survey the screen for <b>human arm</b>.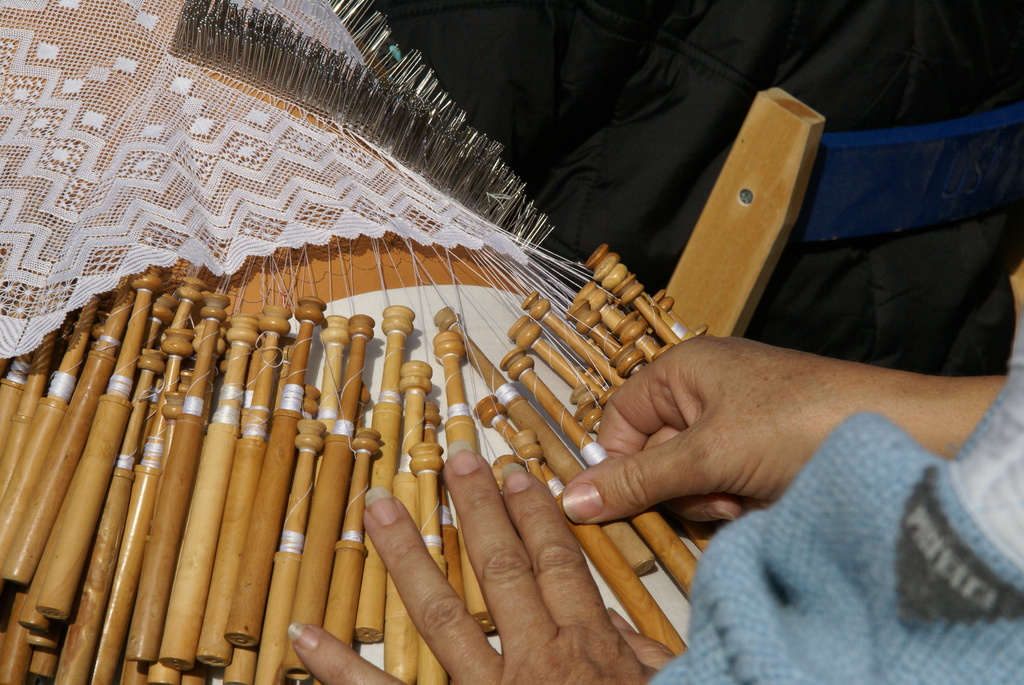
Survey found: 283,436,686,684.
